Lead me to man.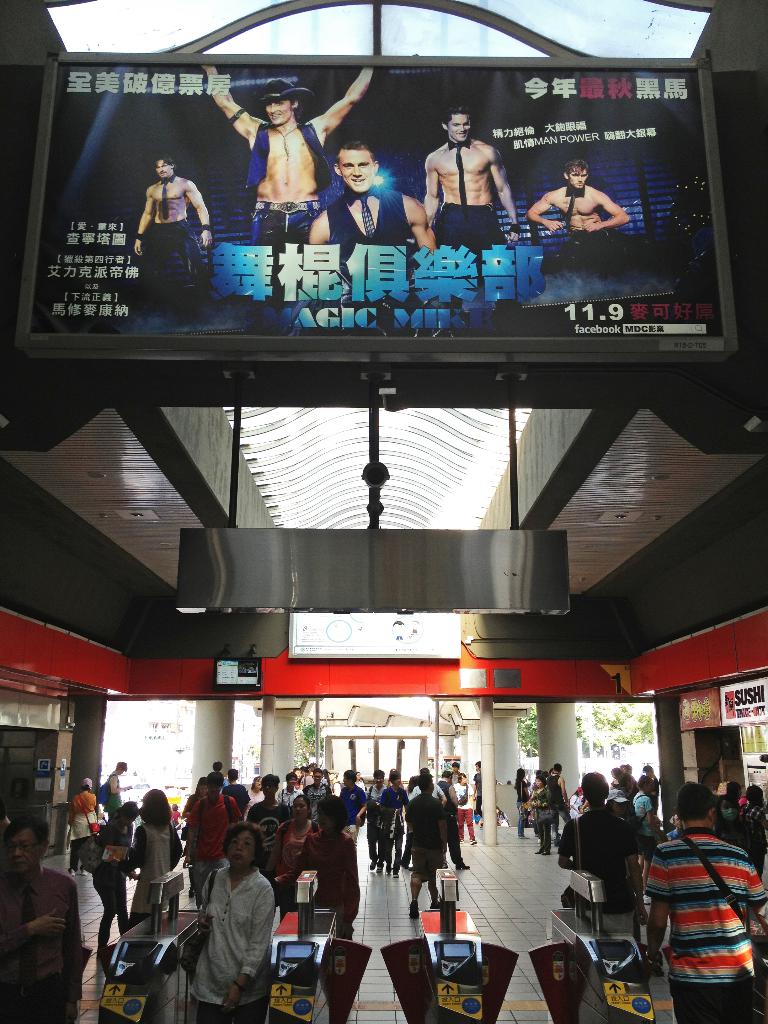
Lead to <box>633,786,767,1023</box>.
